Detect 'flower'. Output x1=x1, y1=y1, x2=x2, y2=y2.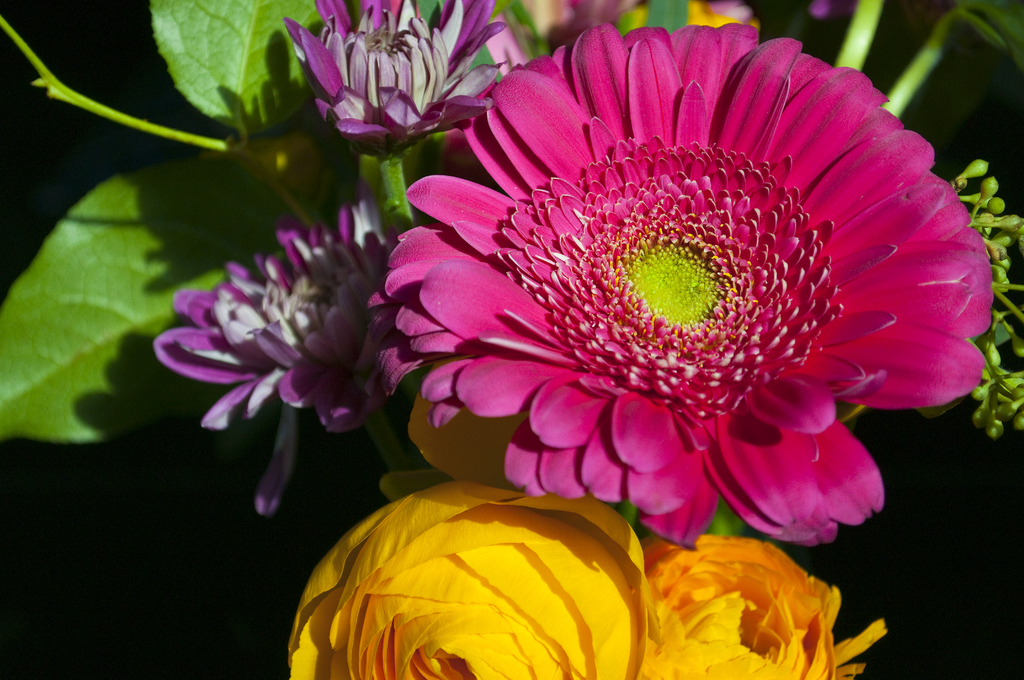
x1=484, y1=0, x2=779, y2=78.
